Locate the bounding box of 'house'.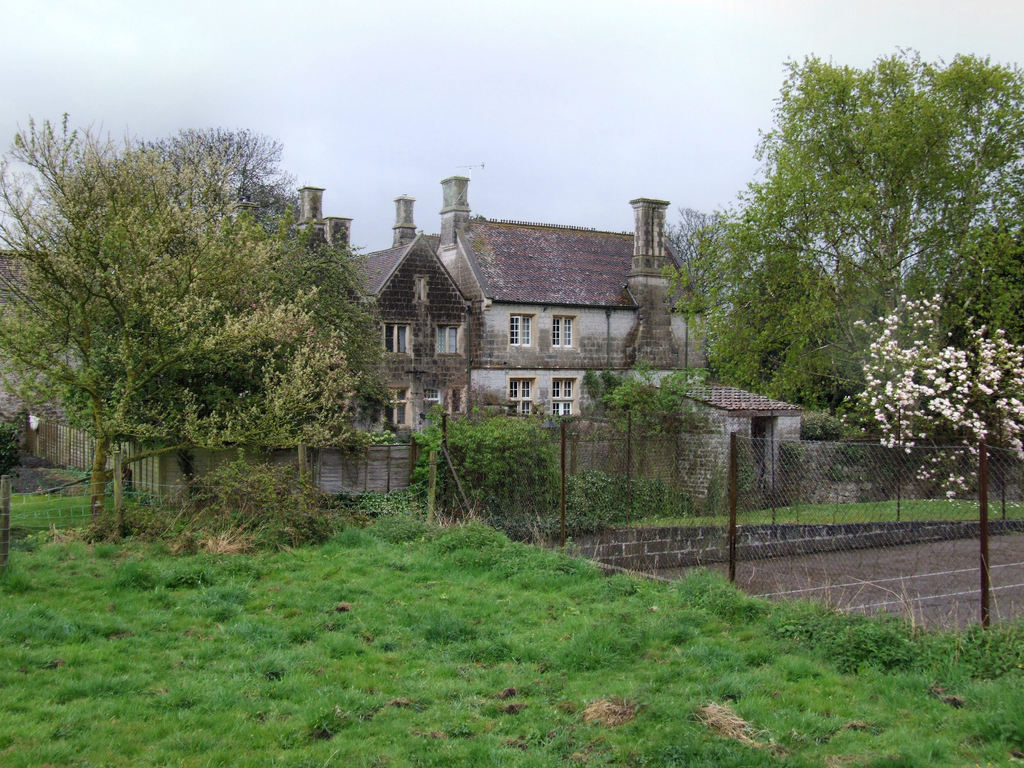
Bounding box: [x1=315, y1=180, x2=729, y2=479].
